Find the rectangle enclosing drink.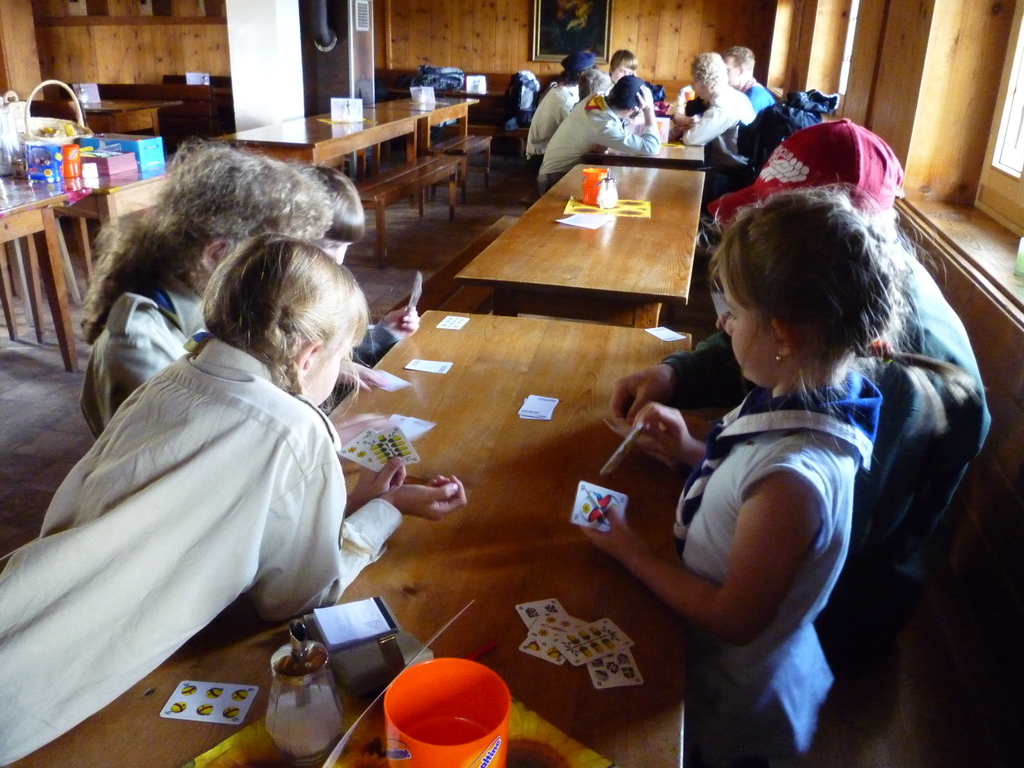
402,712,500,767.
